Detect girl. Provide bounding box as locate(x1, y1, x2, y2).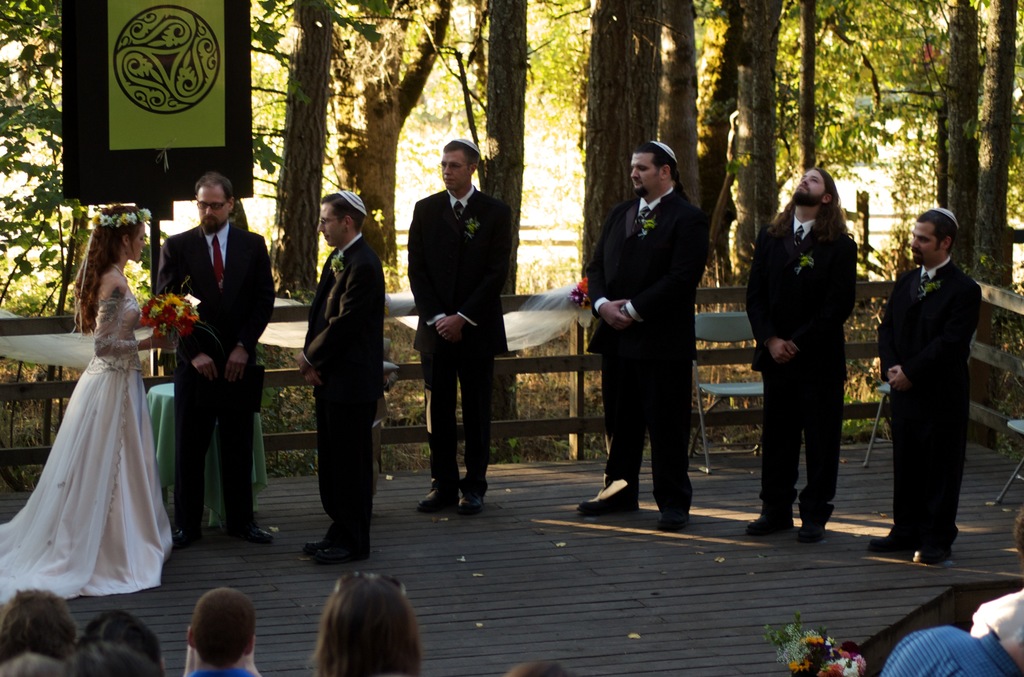
locate(0, 204, 173, 608).
